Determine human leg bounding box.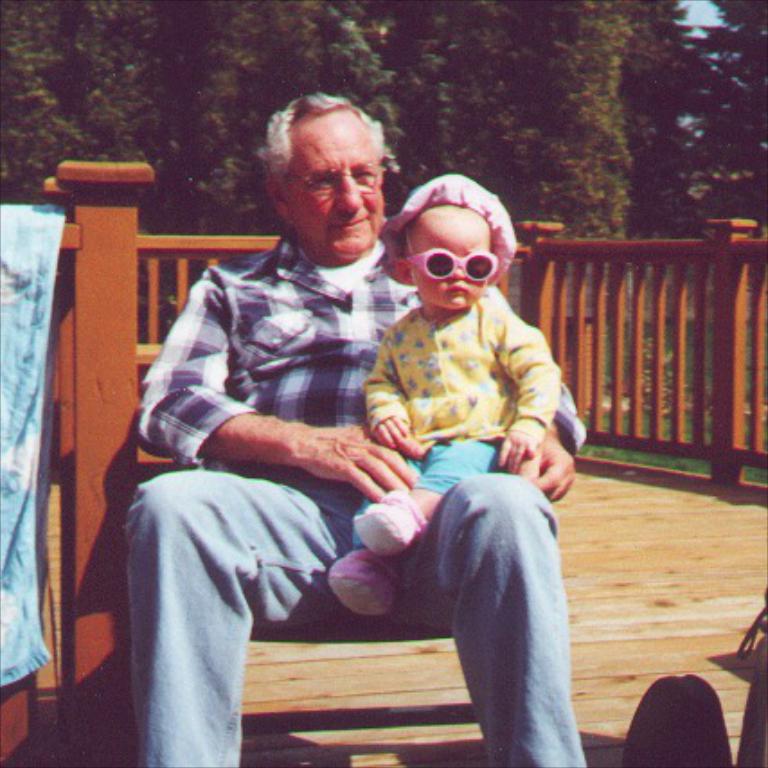
Determined: rect(126, 466, 372, 766).
